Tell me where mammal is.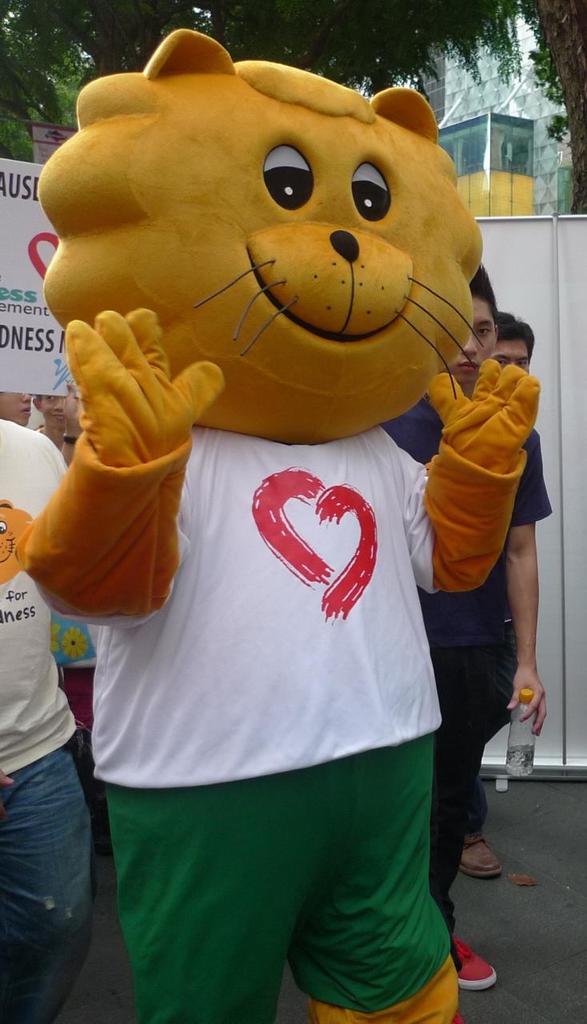
mammal is at left=0, top=382, right=84, bottom=463.
